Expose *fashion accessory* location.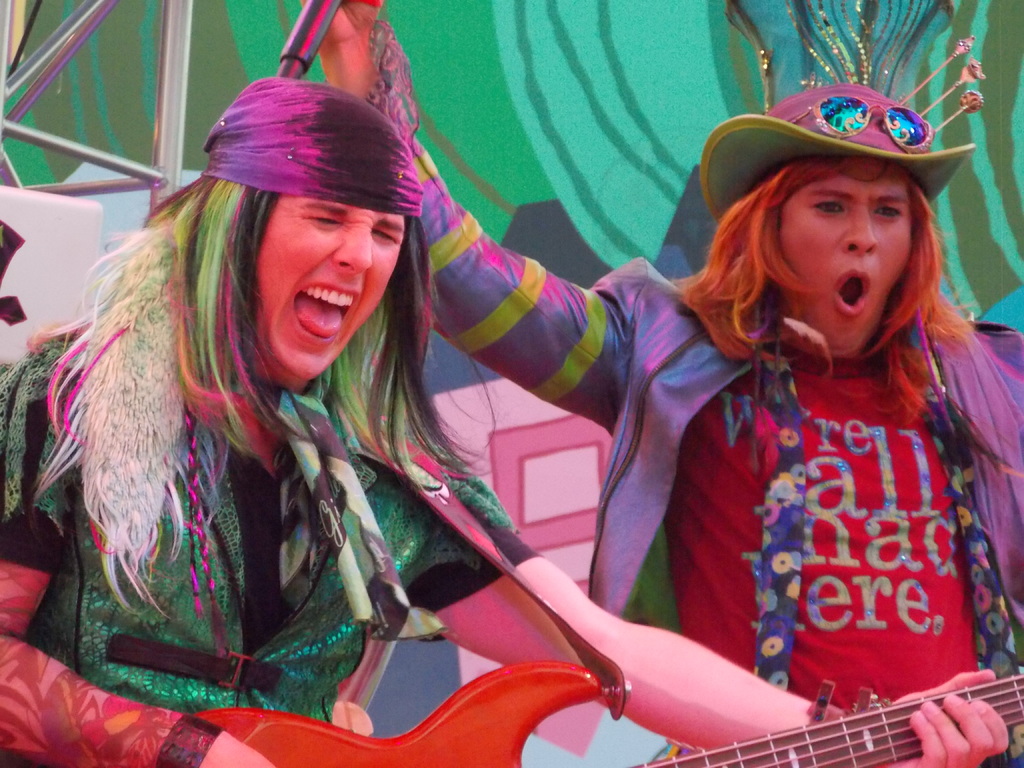
Exposed at (left=753, top=344, right=1023, bottom=767).
